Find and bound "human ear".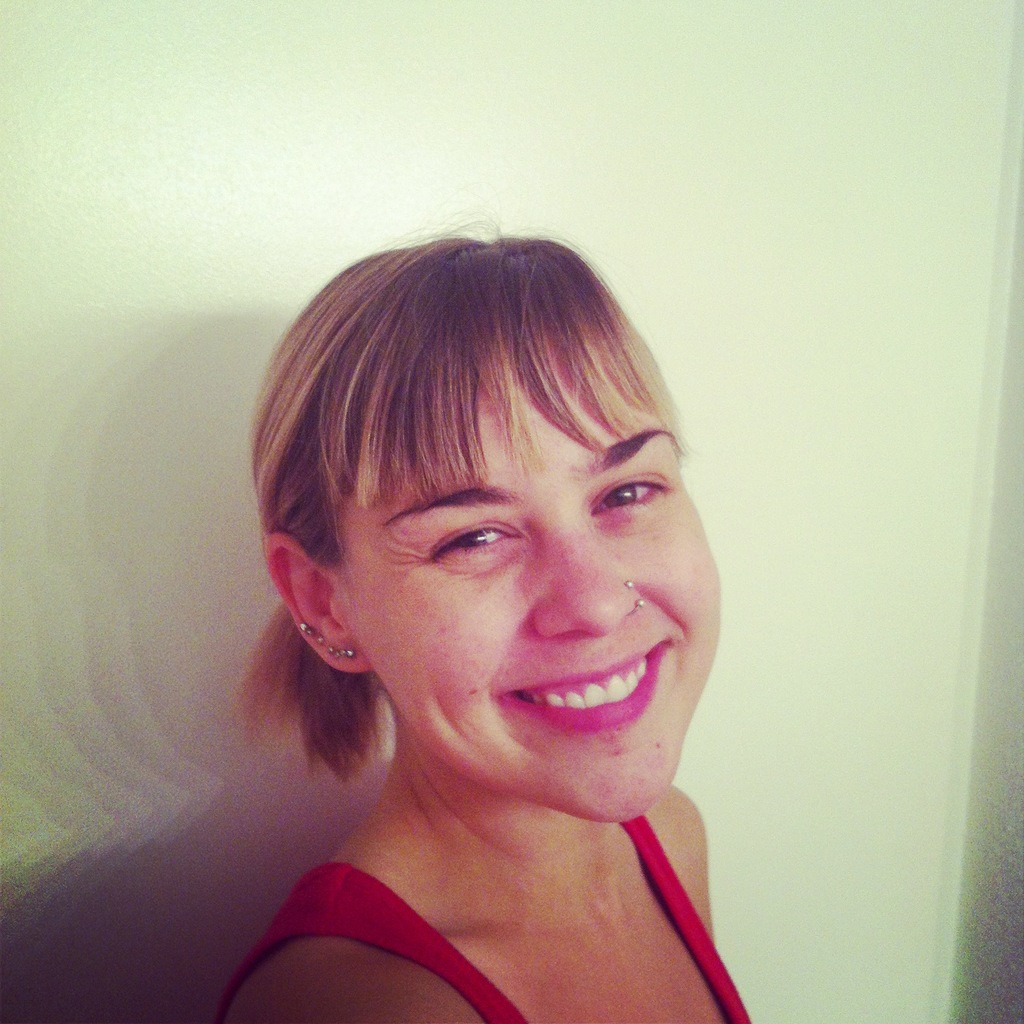
Bound: rect(270, 532, 372, 668).
